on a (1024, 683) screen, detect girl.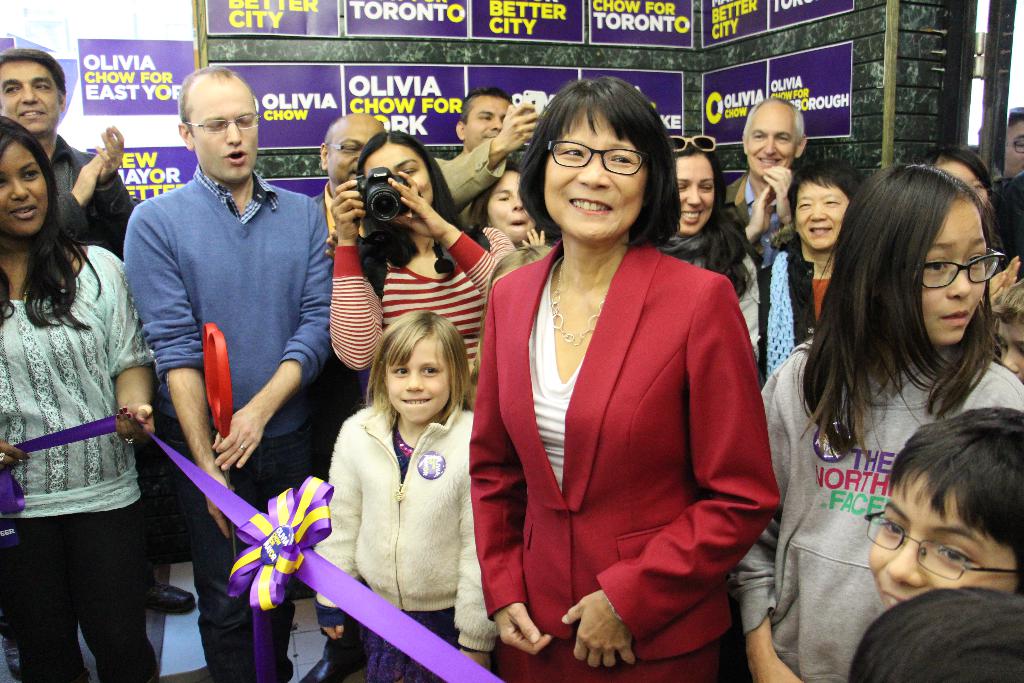
detection(670, 134, 762, 360).
